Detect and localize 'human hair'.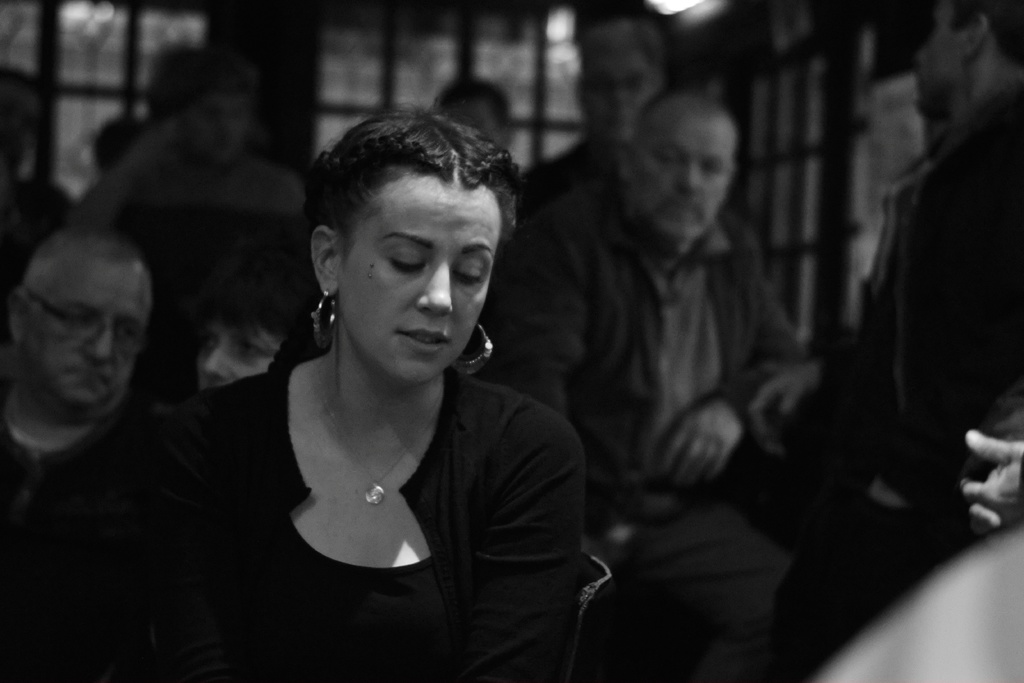
Localized at crop(303, 110, 523, 266).
